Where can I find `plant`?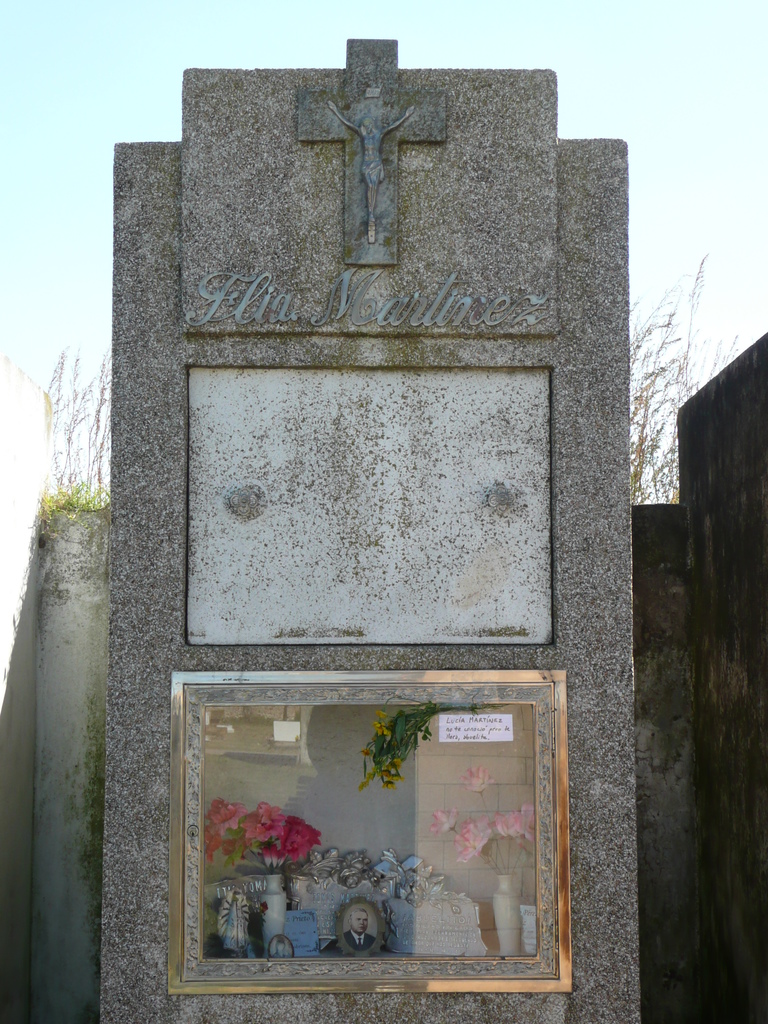
You can find it at (left=366, top=688, right=465, bottom=798).
